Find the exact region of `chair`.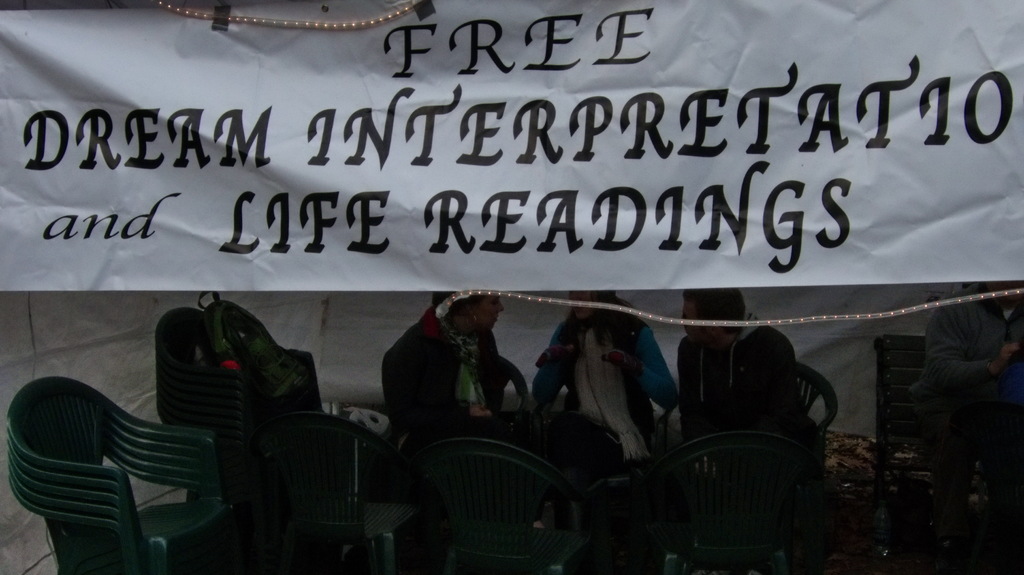
Exact region: l=403, t=432, r=599, b=574.
